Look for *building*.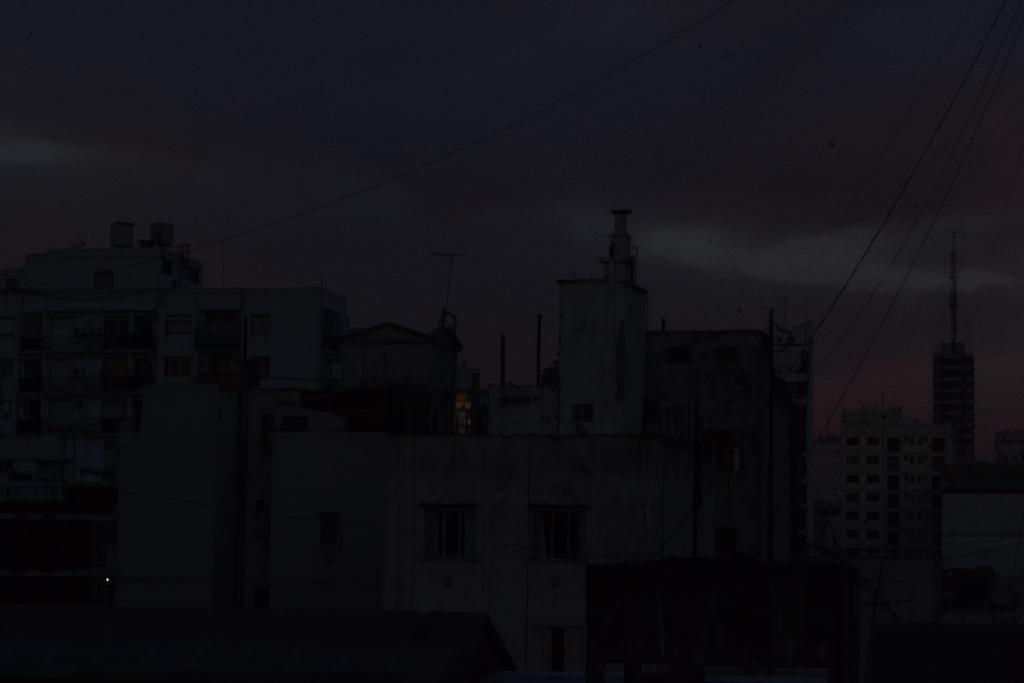
Found: 929 233 979 465.
